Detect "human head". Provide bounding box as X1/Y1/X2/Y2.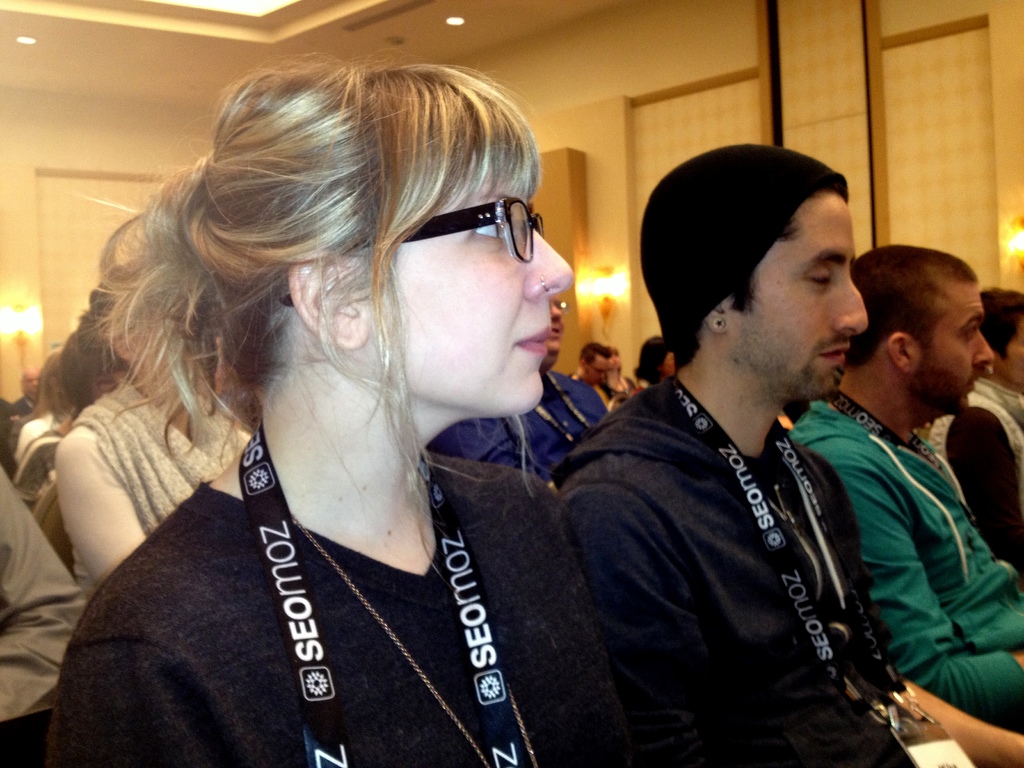
59/325/127/417.
